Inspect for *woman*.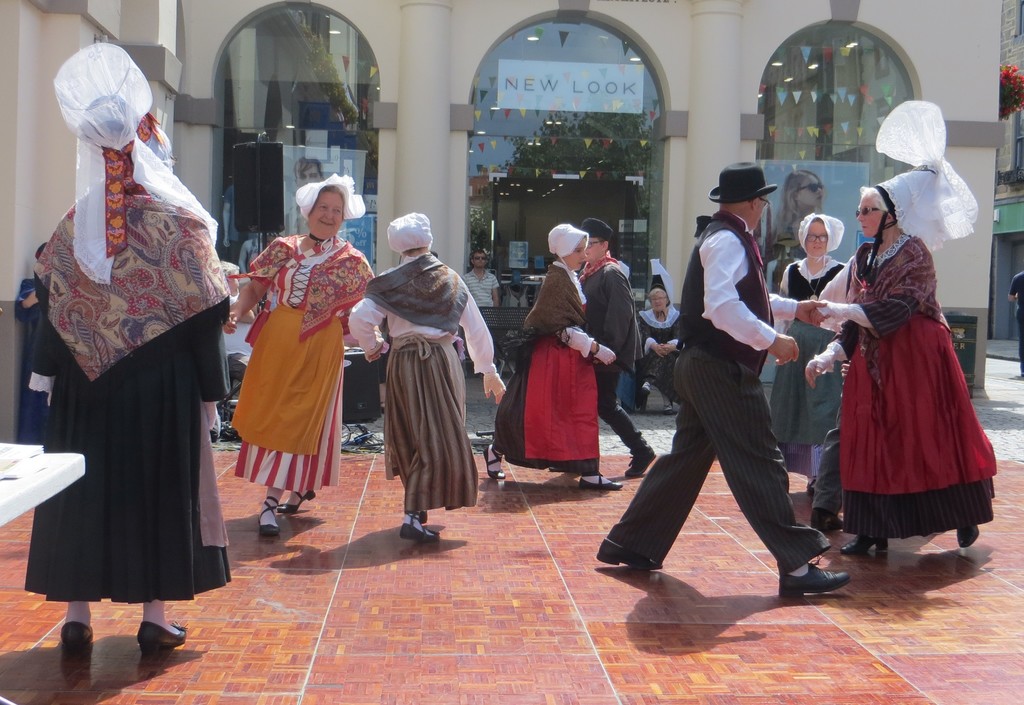
Inspection: {"left": 22, "top": 43, "right": 232, "bottom": 668}.
